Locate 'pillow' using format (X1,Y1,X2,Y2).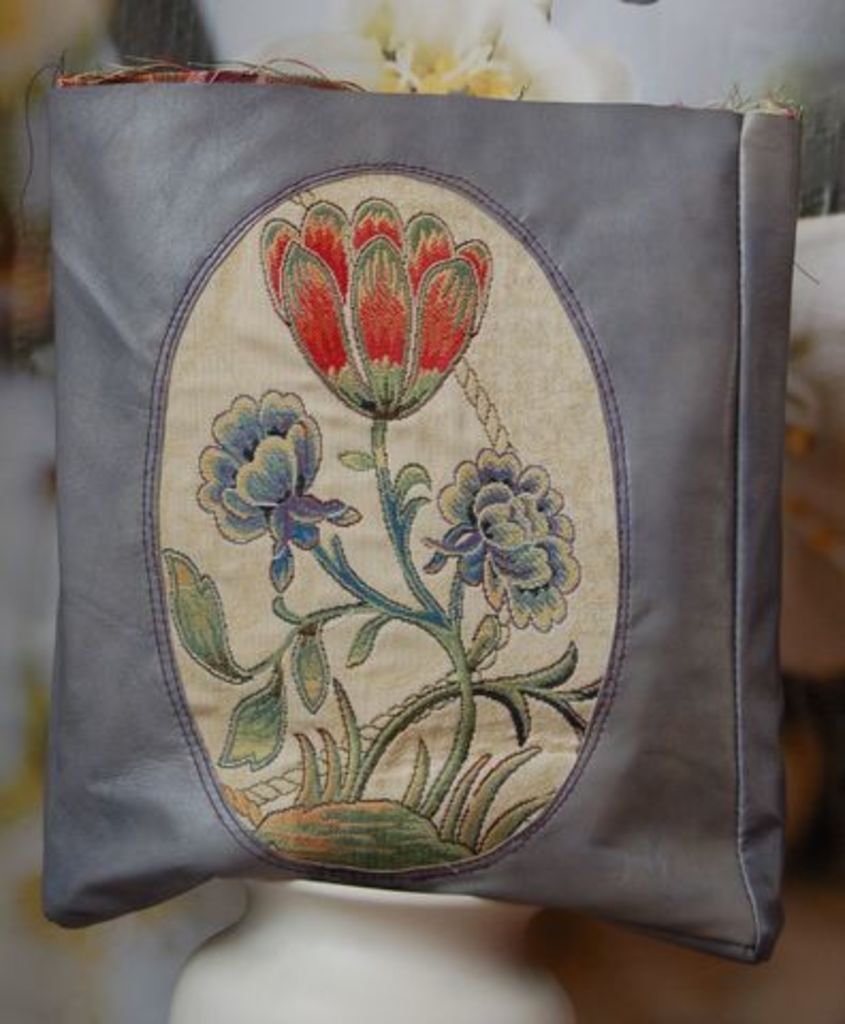
(62,58,824,939).
